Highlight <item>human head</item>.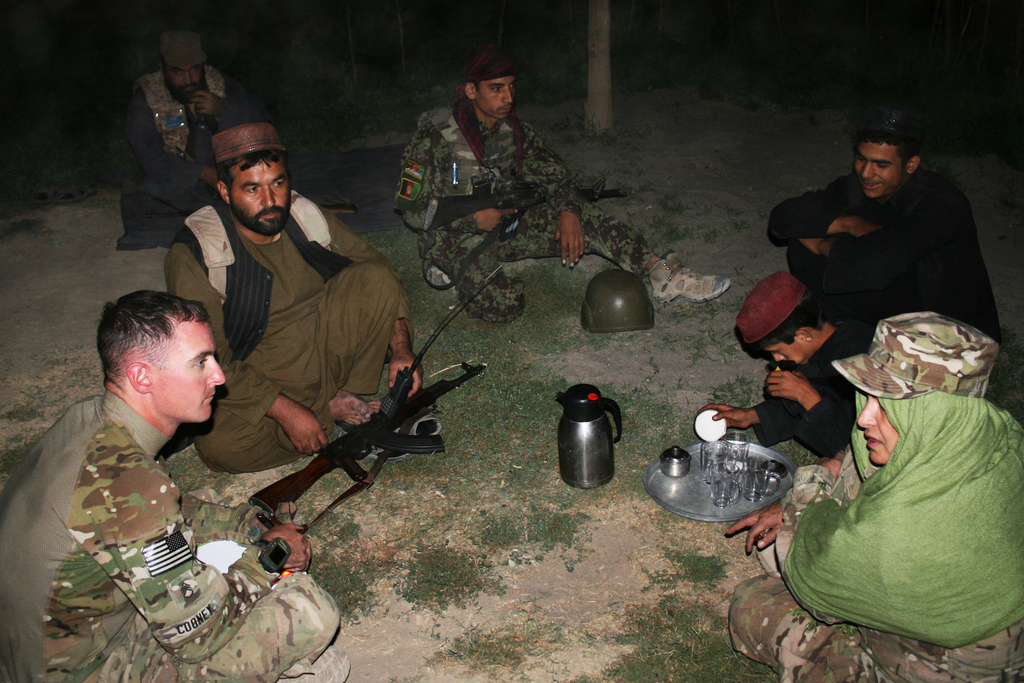
Highlighted region: bbox(216, 124, 292, 236).
